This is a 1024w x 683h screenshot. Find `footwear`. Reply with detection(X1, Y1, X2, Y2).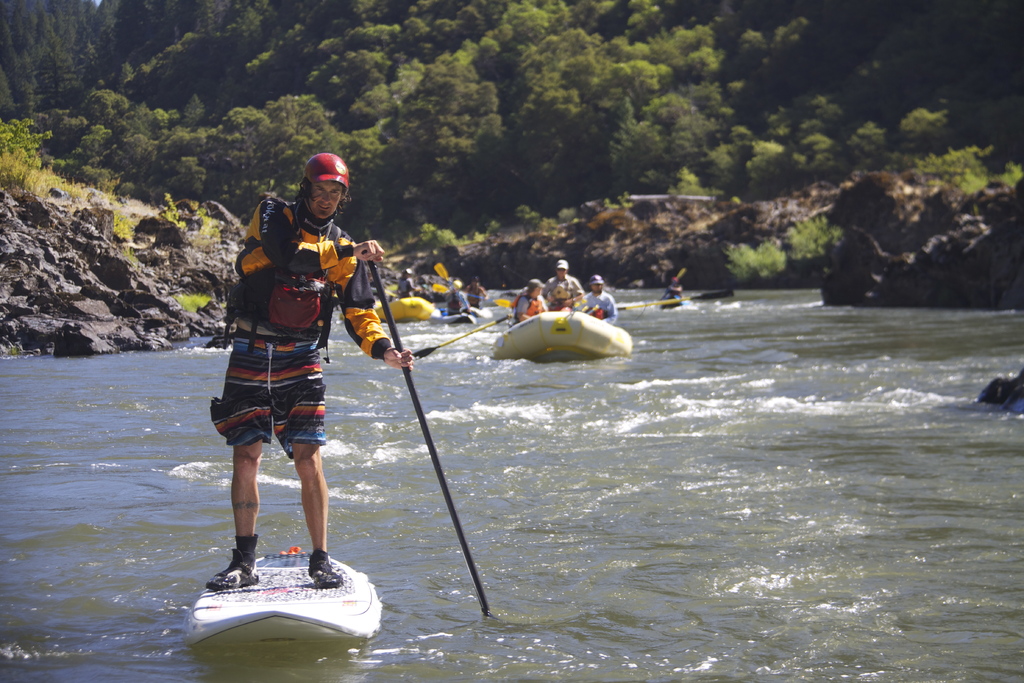
detection(310, 547, 337, 591).
